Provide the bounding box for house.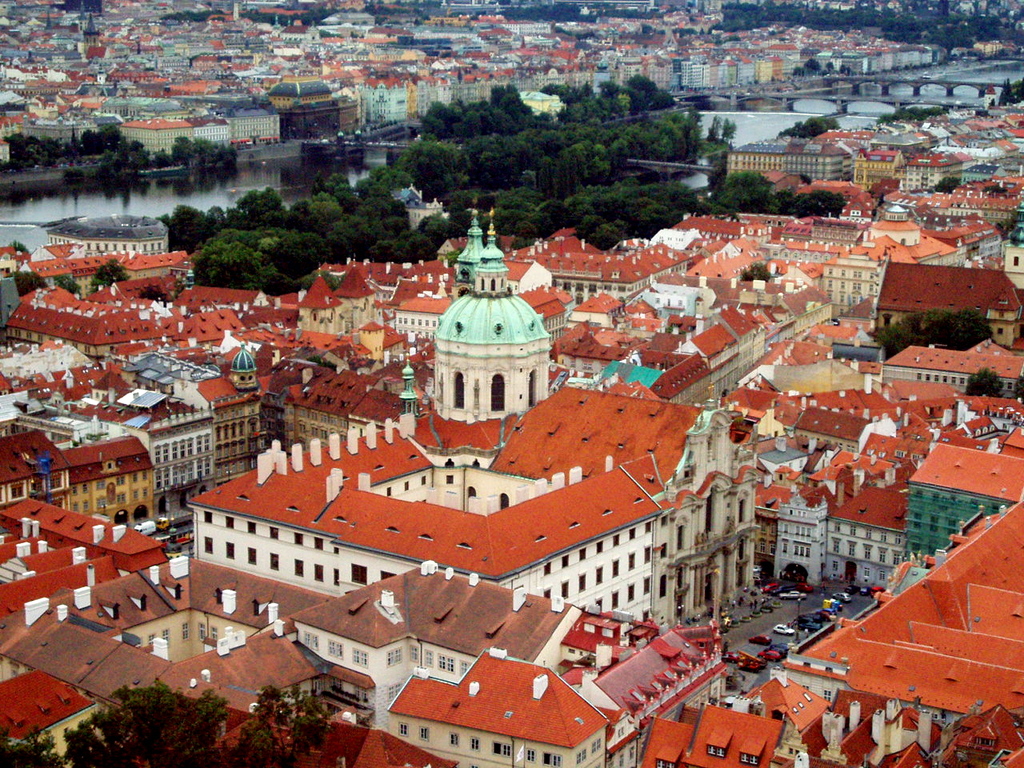
{"x1": 829, "y1": 474, "x2": 906, "y2": 598}.
